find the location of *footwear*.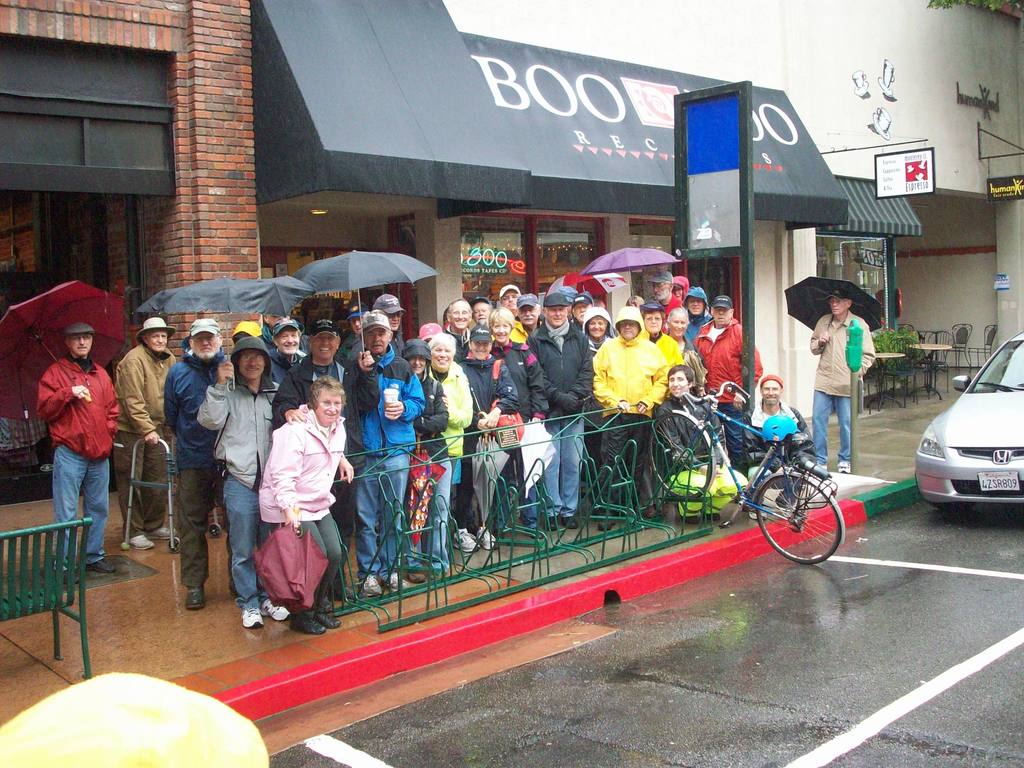
Location: <box>684,516,697,524</box>.
